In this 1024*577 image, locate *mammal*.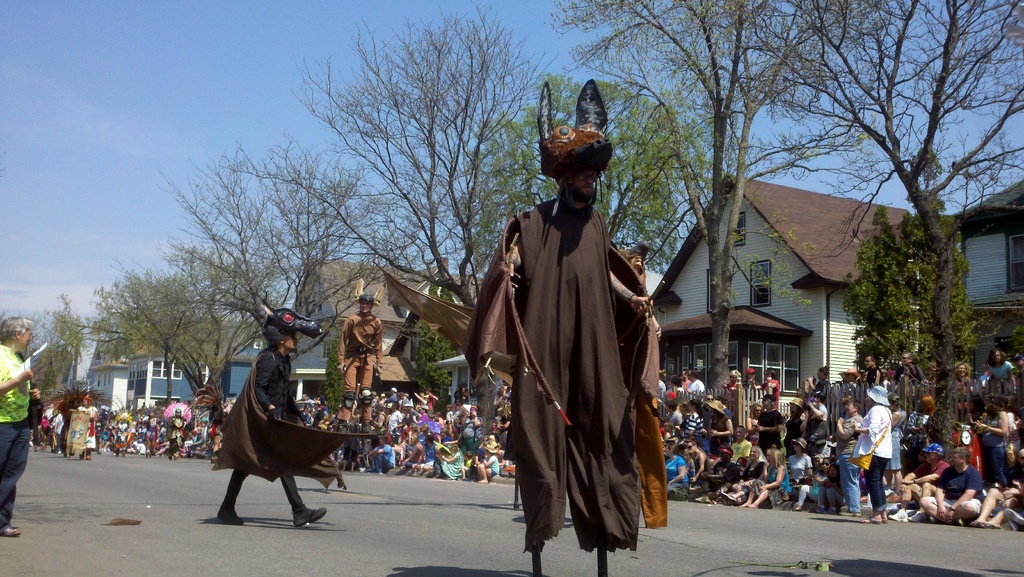
Bounding box: <region>335, 275, 387, 478</region>.
